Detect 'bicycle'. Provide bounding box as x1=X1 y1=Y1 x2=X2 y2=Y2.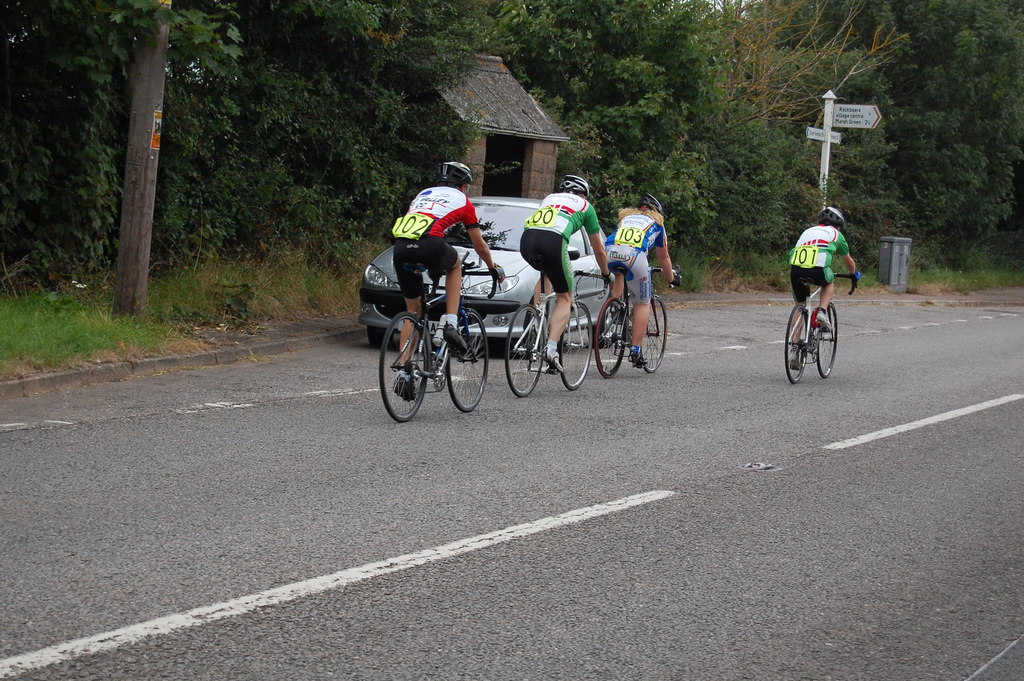
x1=776 y1=279 x2=862 y2=377.
